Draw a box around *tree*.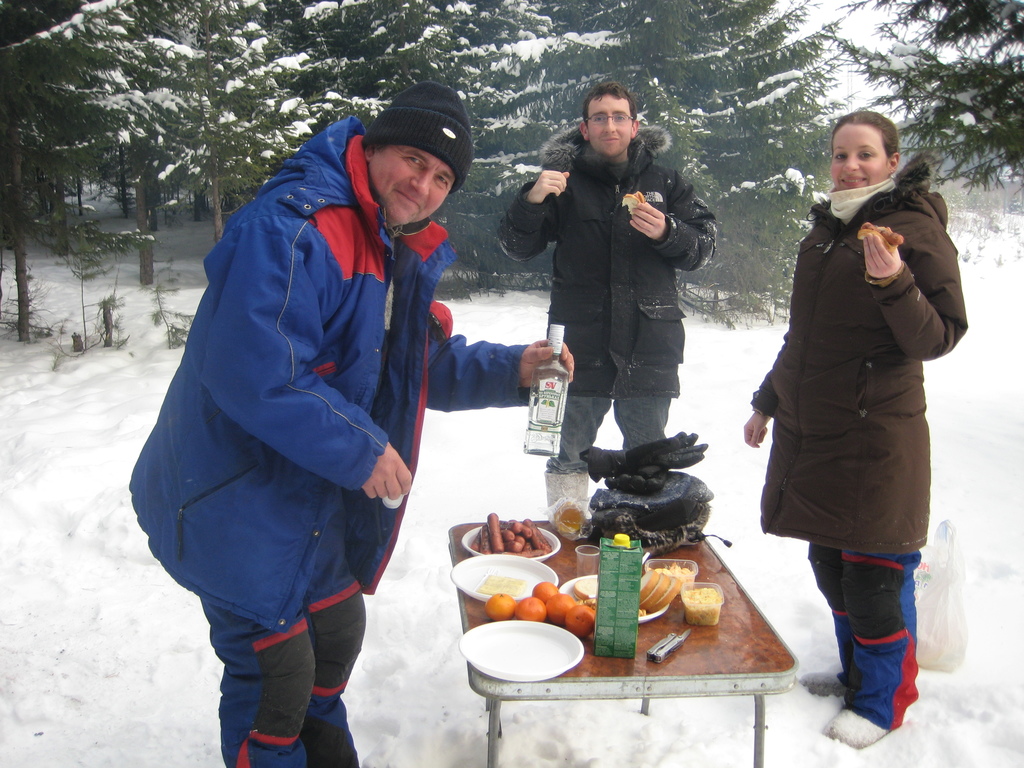
left=0, top=0, right=90, bottom=345.
